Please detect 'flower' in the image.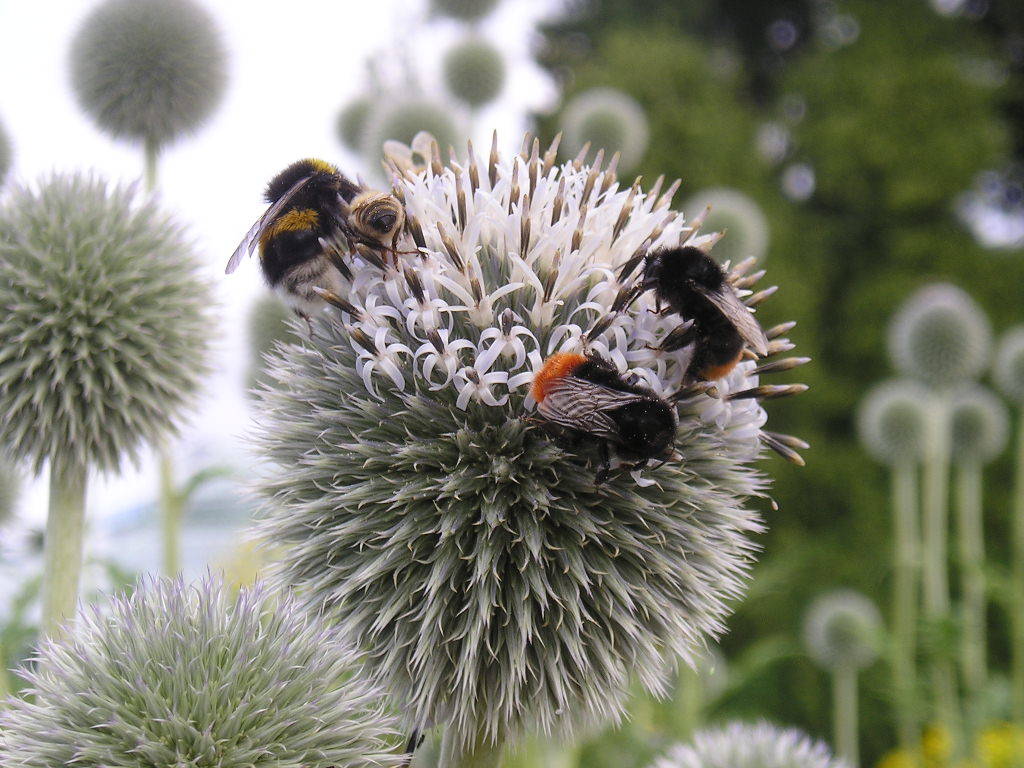
l=246, t=147, r=737, b=738.
